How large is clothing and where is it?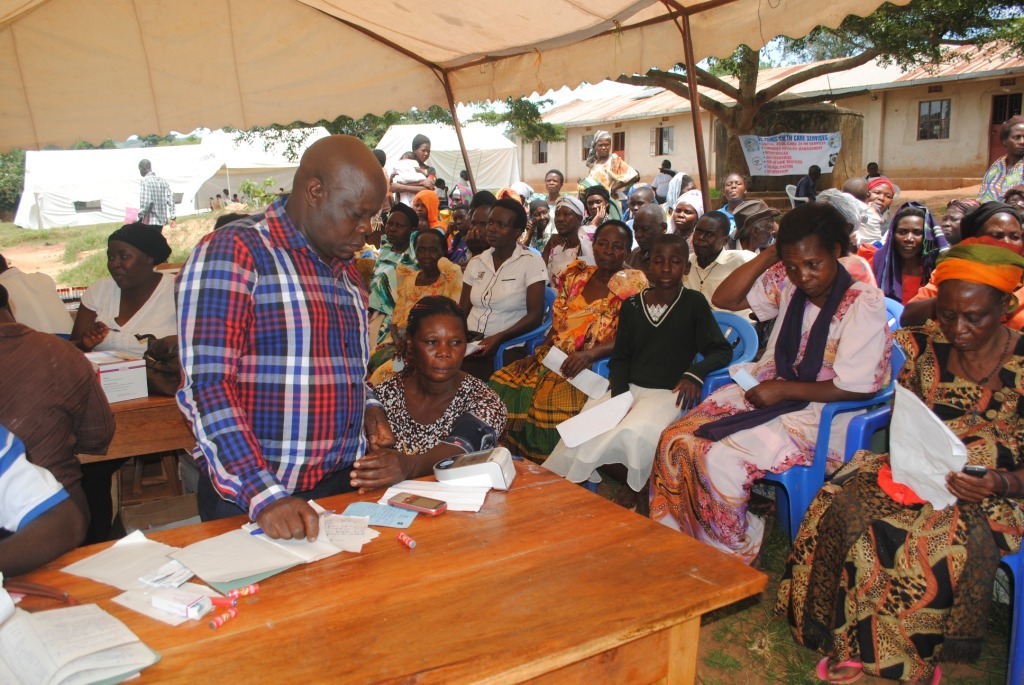
Bounding box: bbox=(0, 416, 67, 536).
